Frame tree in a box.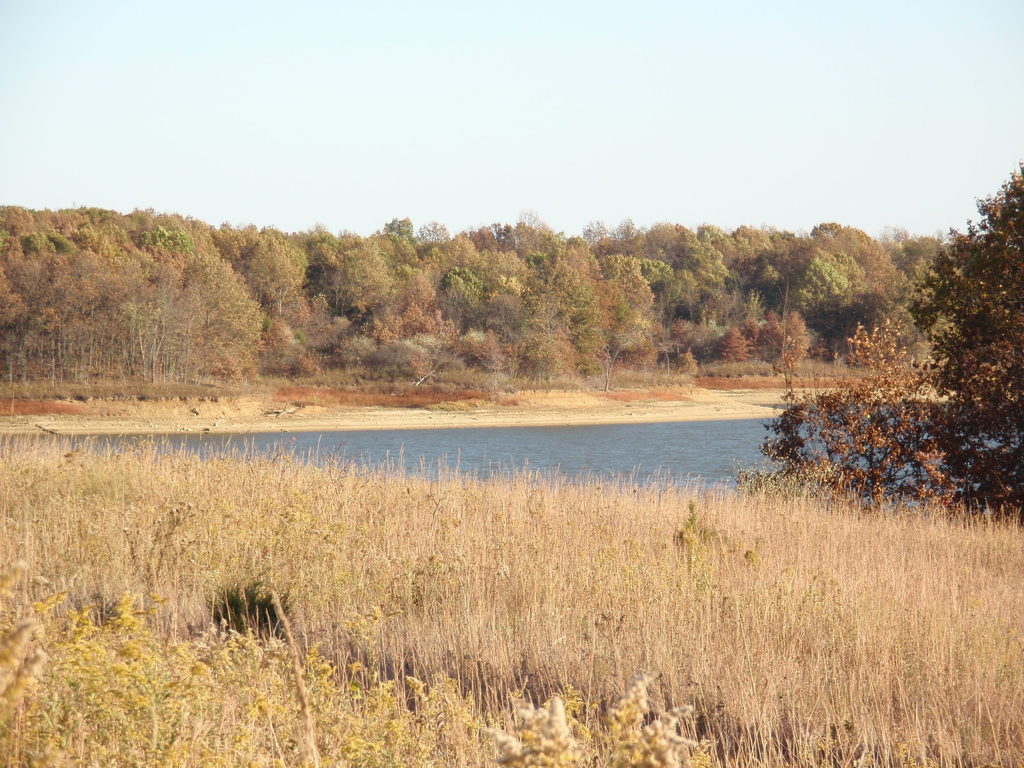
<region>0, 214, 892, 422</region>.
